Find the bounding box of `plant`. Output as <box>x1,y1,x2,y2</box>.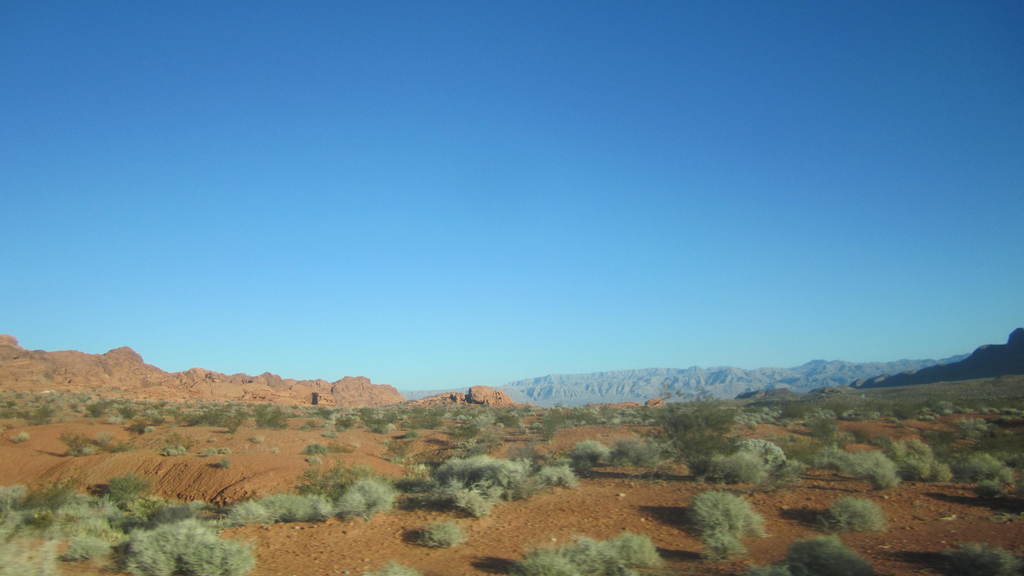
<box>163,435,201,457</box>.
